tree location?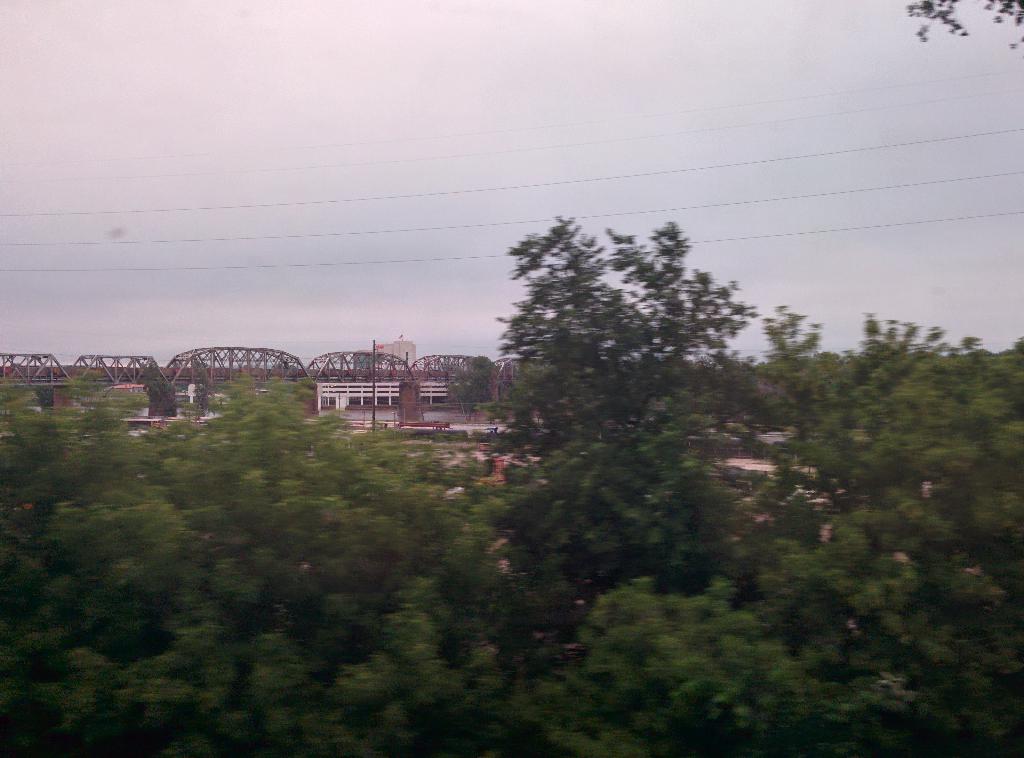
(469, 185, 774, 513)
